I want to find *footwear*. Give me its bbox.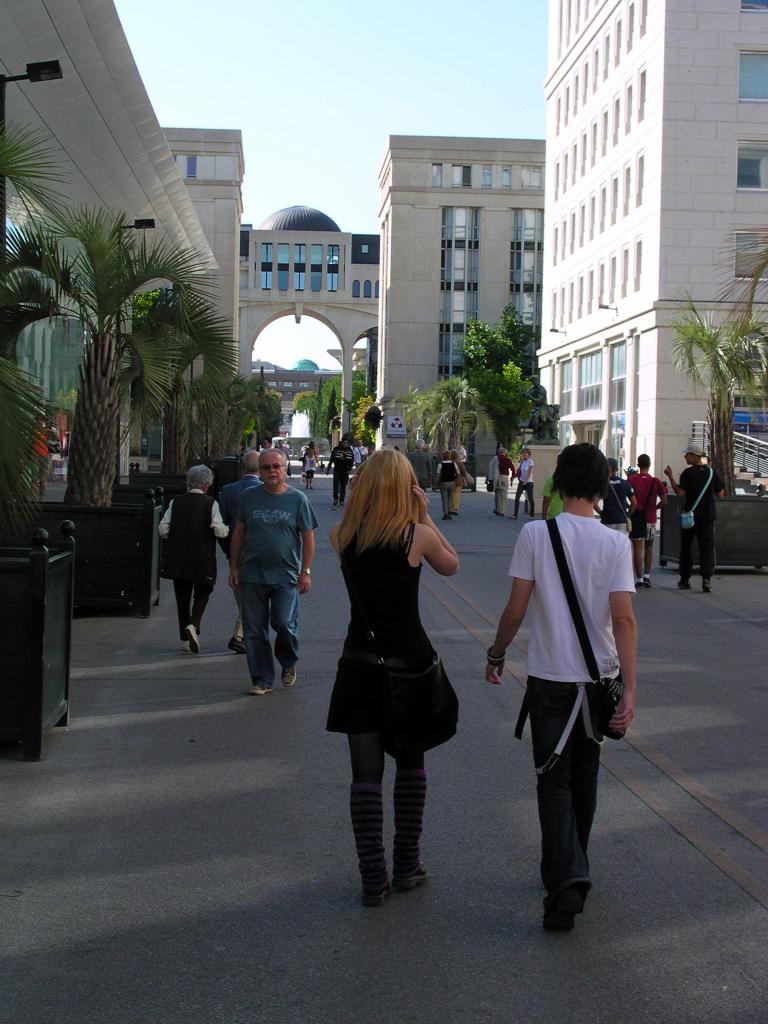
<box>281,666,297,689</box>.
